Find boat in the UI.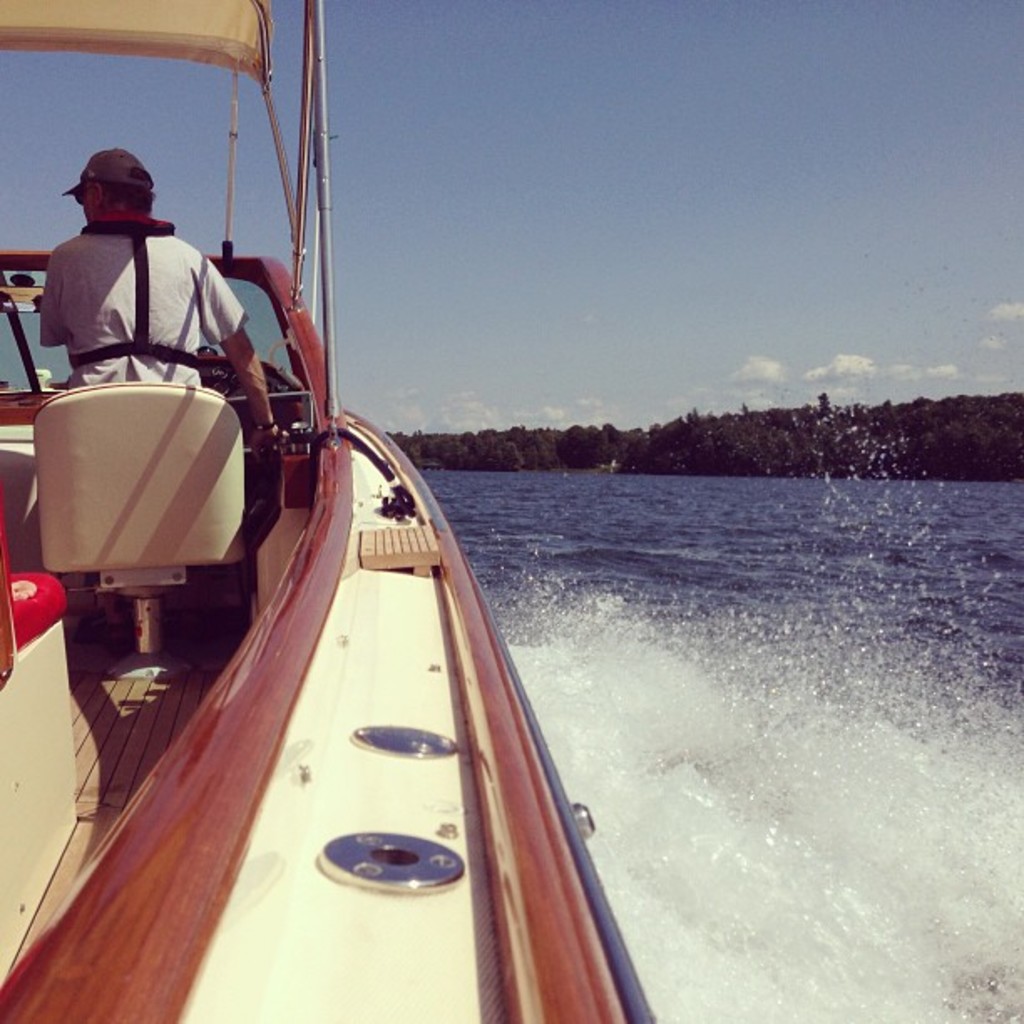
UI element at (10,100,696,1017).
